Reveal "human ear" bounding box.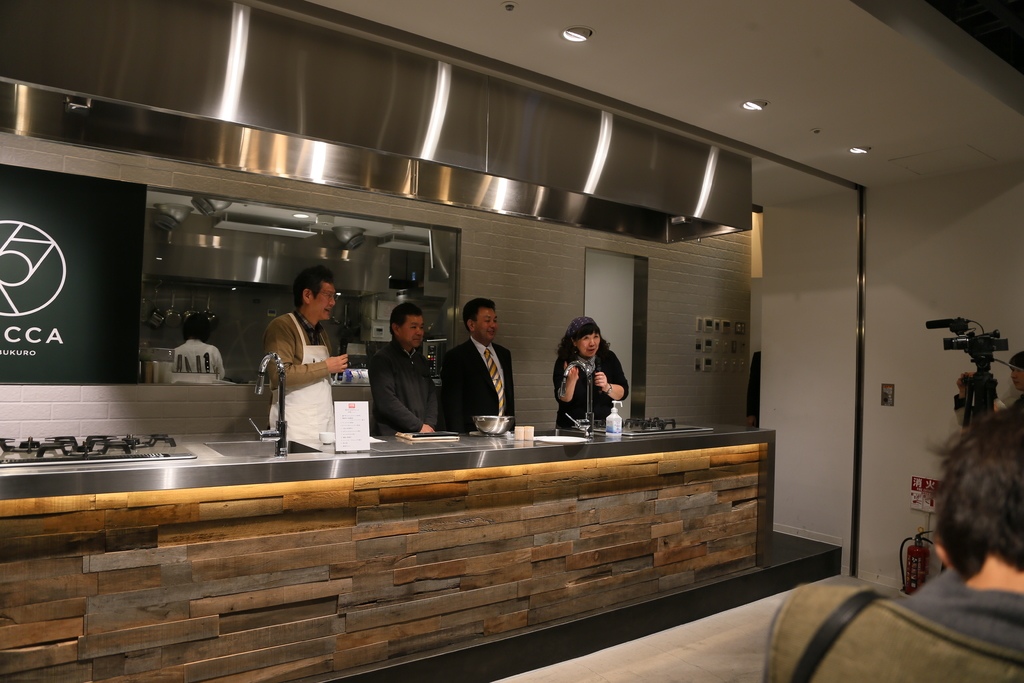
Revealed: 466 318 474 331.
